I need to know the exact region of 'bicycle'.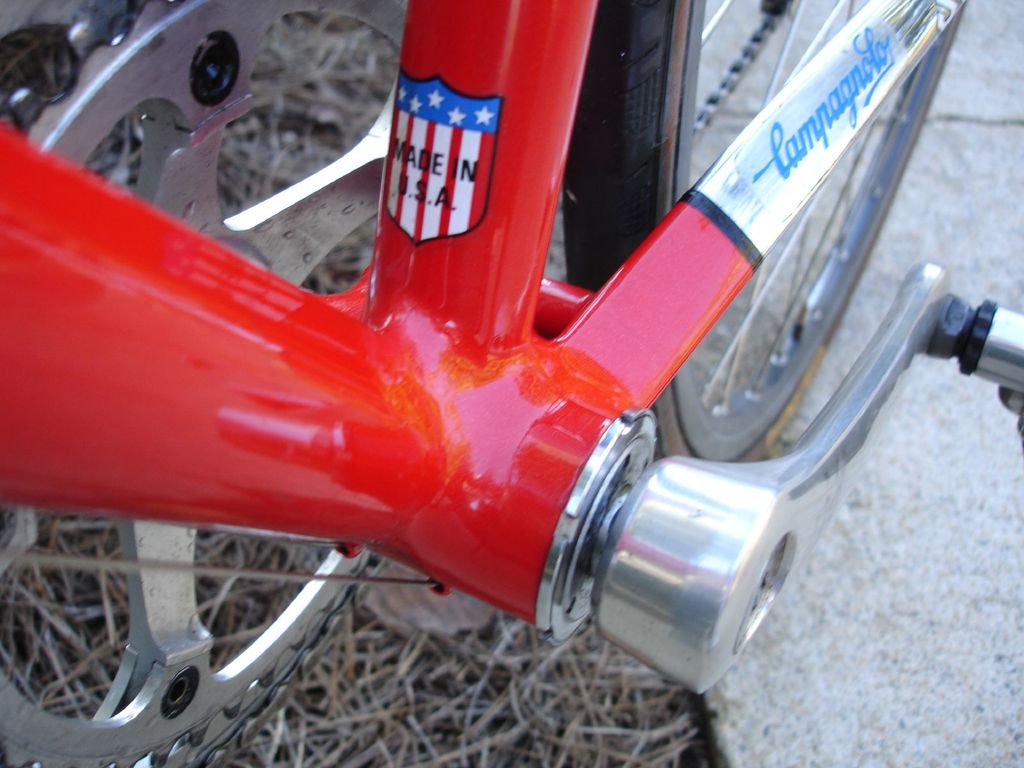
Region: region(0, 0, 1021, 767).
